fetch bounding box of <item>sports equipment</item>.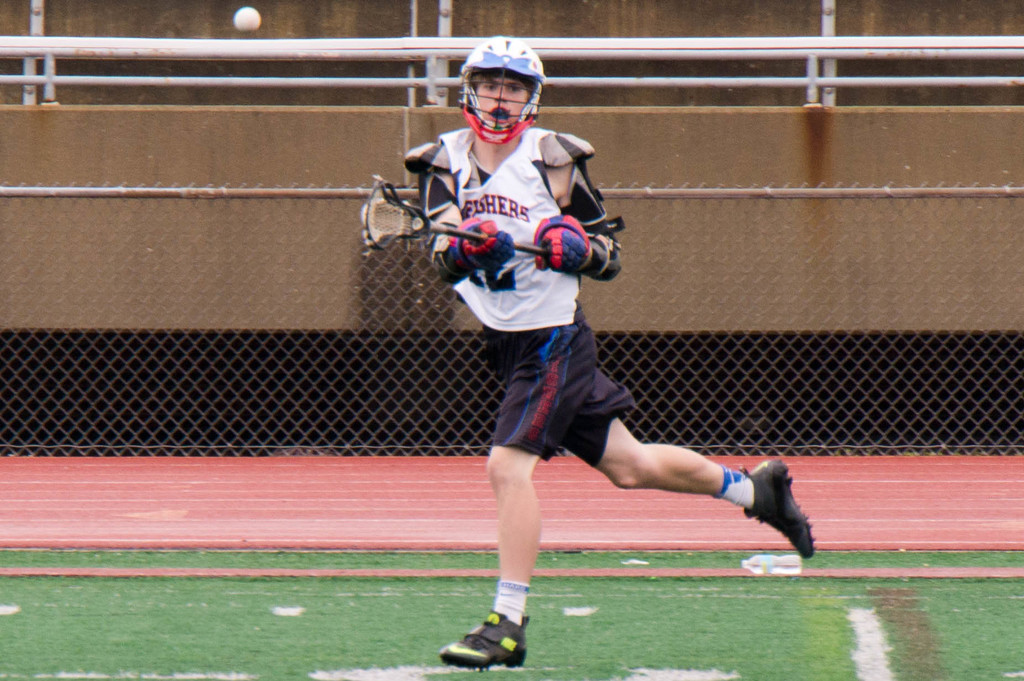
Bbox: (left=453, top=32, right=545, bottom=144).
